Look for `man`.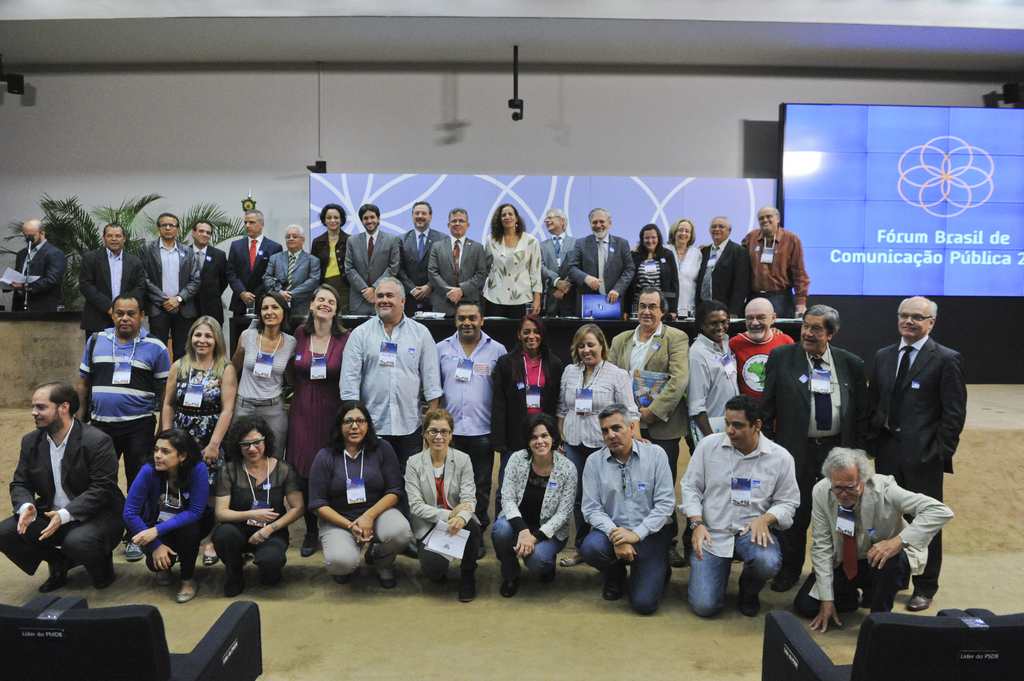
Found: region(539, 207, 577, 315).
